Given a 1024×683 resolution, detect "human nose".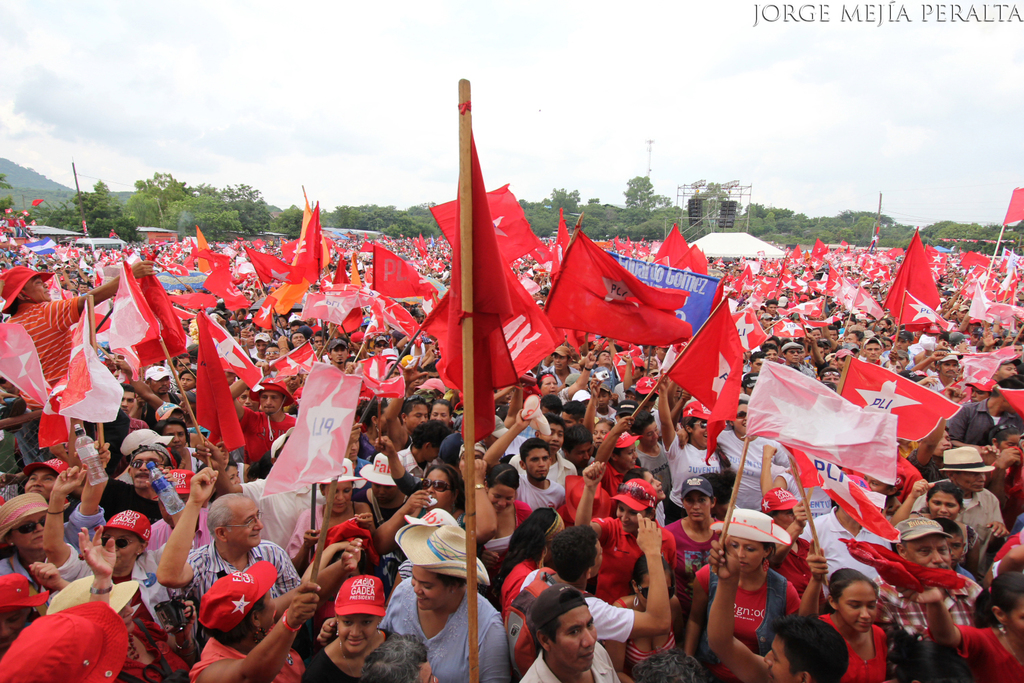
<box>538,462,544,469</box>.
